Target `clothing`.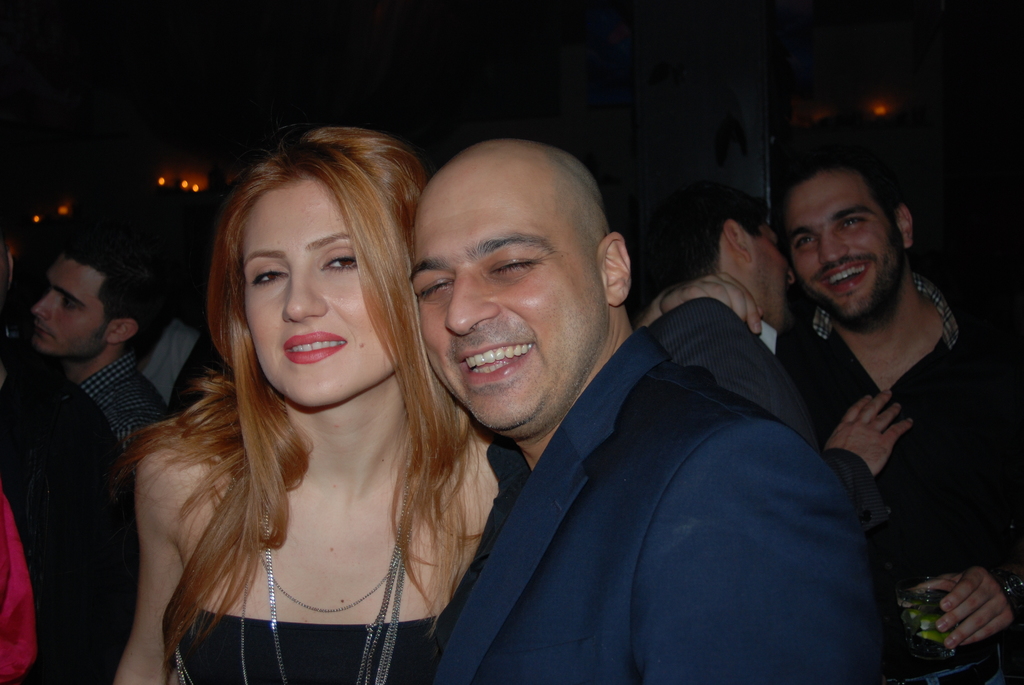
Target region: [left=76, top=350, right=173, bottom=456].
